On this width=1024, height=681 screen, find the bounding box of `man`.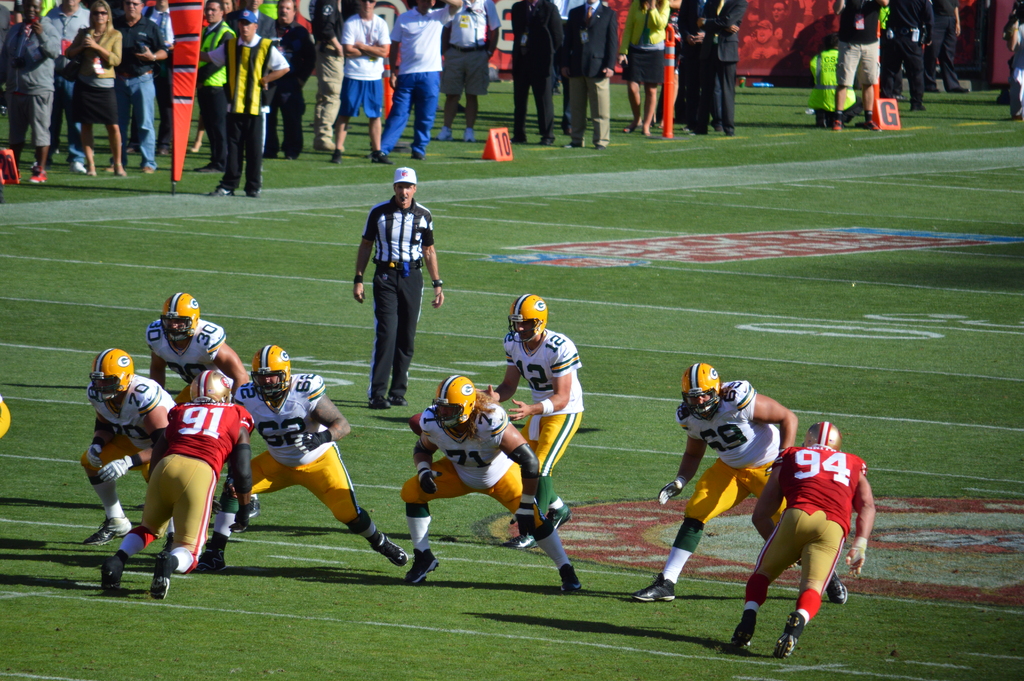
Bounding box: x1=0 y1=0 x2=63 y2=182.
